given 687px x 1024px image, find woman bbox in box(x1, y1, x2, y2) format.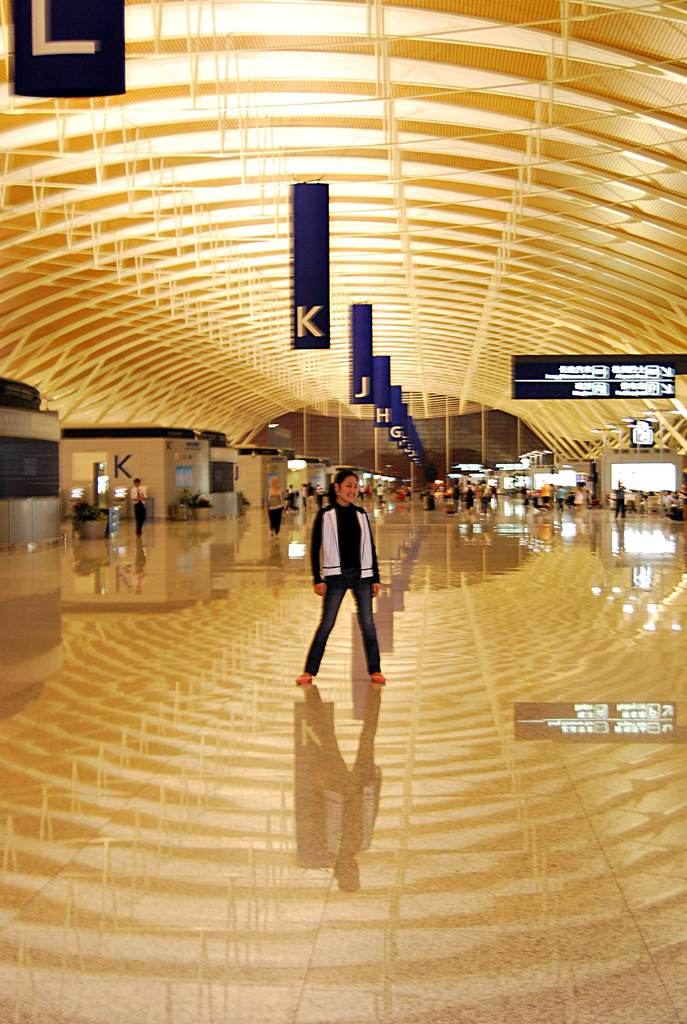
box(295, 462, 390, 705).
